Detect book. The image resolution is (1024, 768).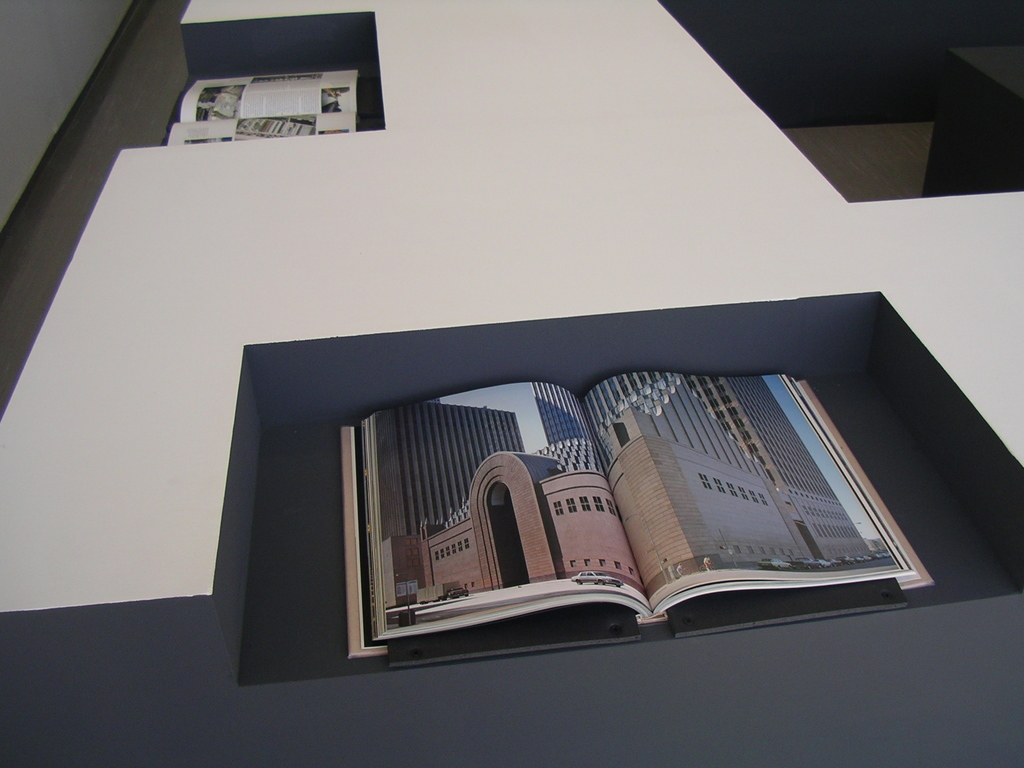
169 67 359 145.
